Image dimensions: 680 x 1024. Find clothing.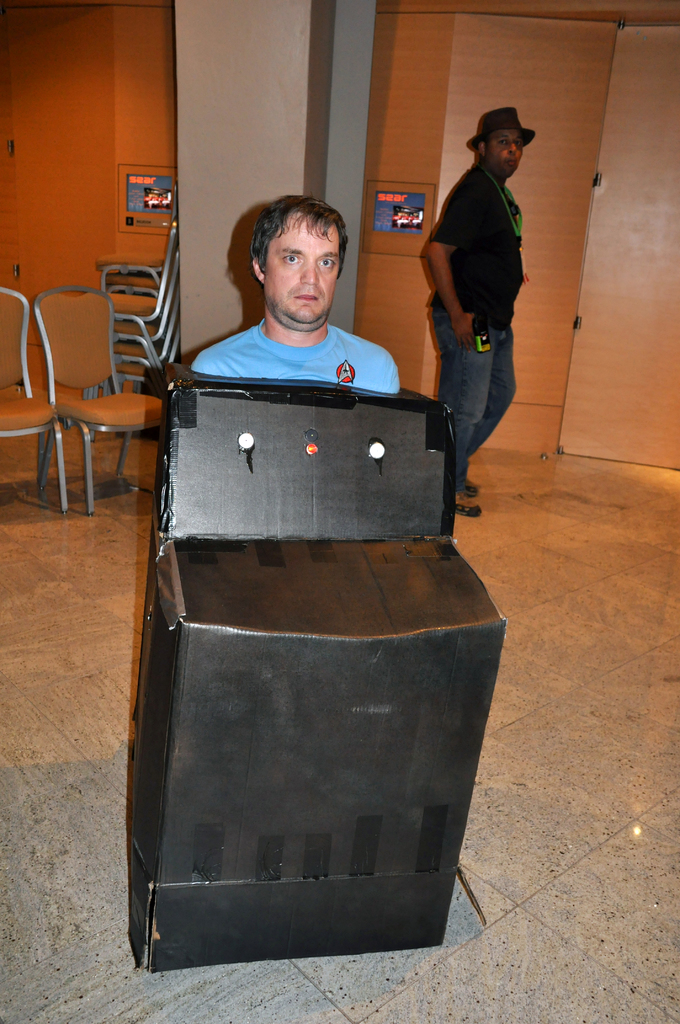
rect(416, 85, 547, 483).
